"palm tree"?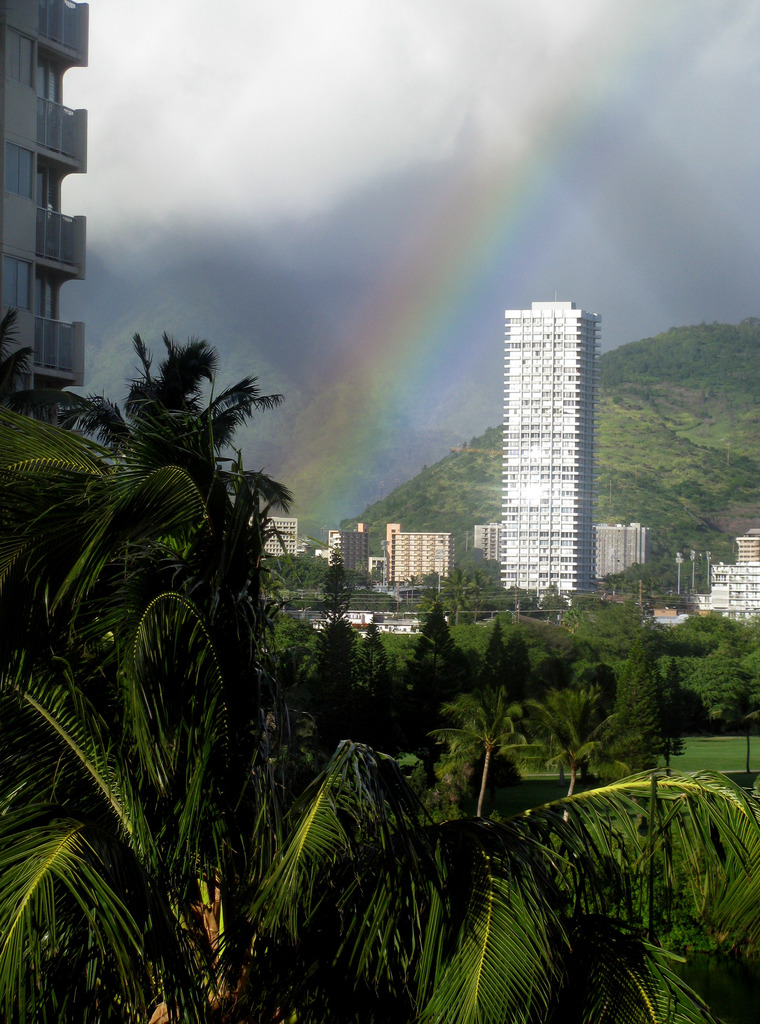
[x1=8, y1=671, x2=218, y2=1023]
